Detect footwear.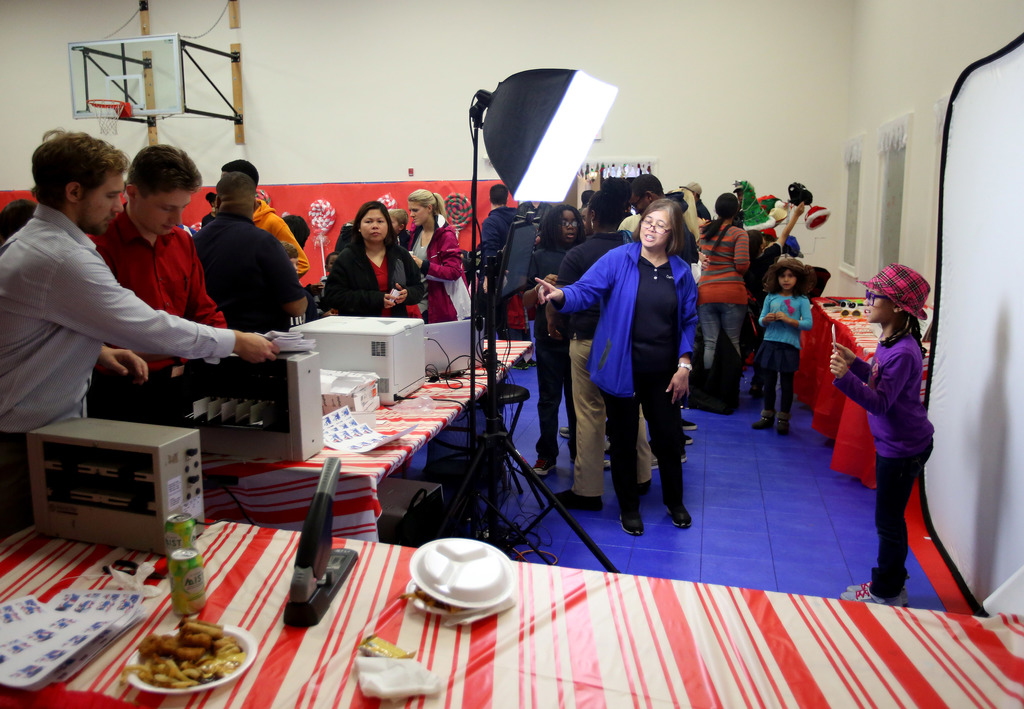
Detected at 602,459,614,472.
